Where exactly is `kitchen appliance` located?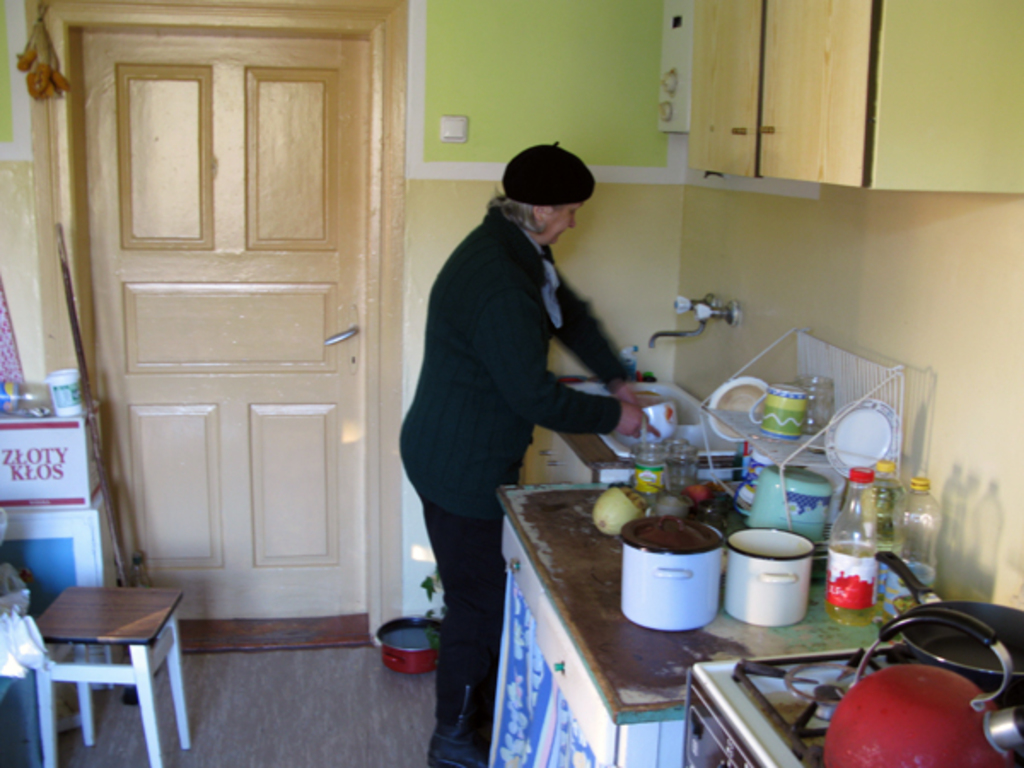
Its bounding box is pyautogui.locateOnScreen(722, 517, 816, 625).
